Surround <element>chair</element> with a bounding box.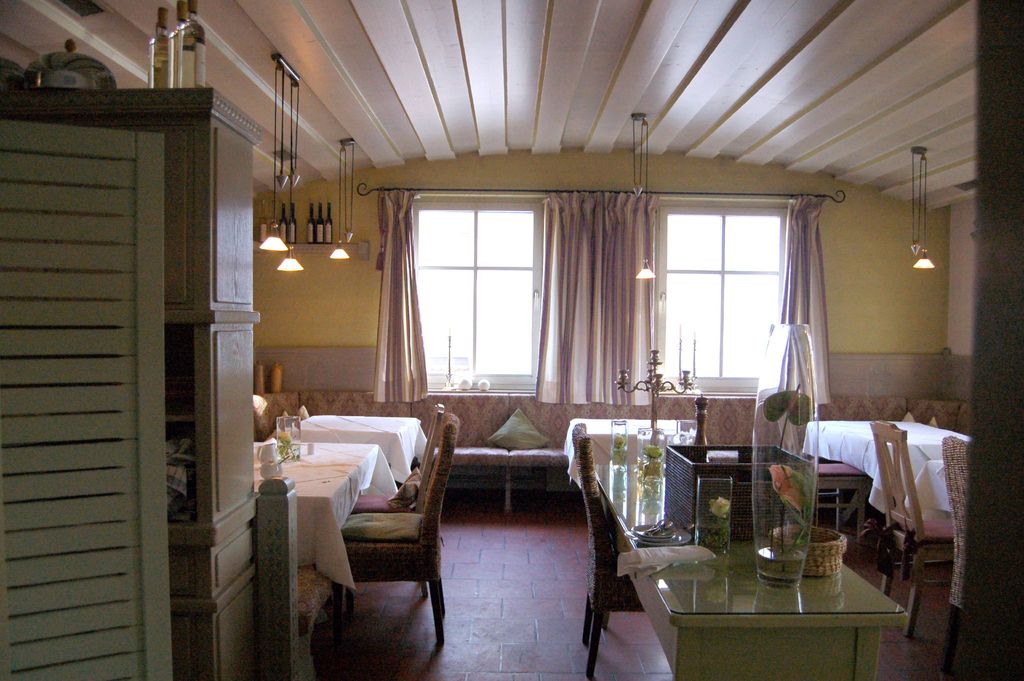
pyautogui.locateOnScreen(868, 419, 955, 639).
